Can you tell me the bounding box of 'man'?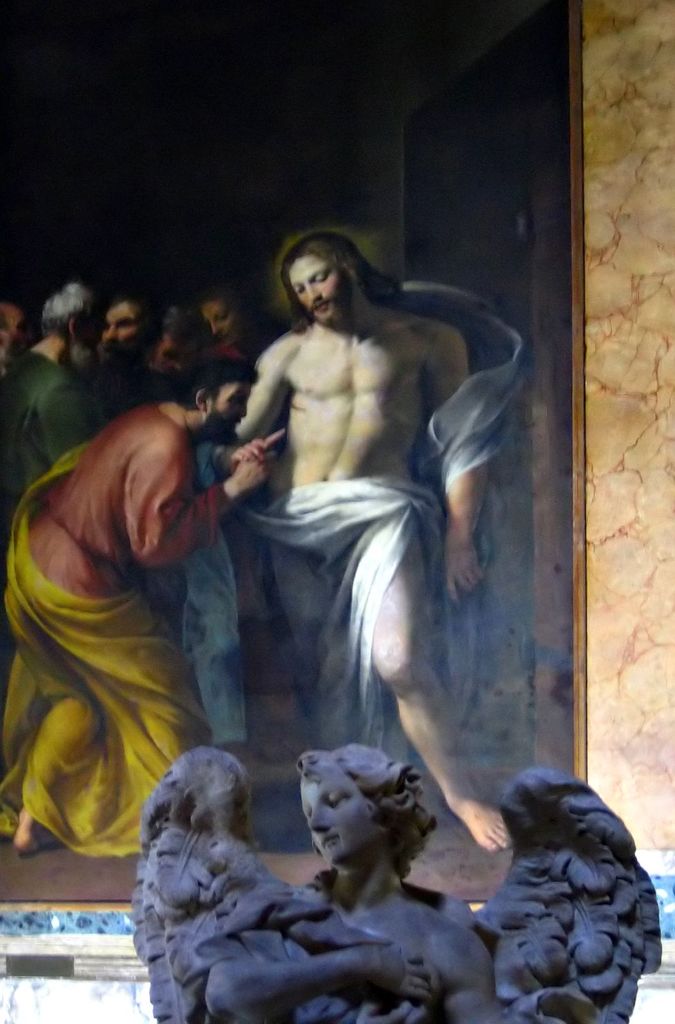
select_region(0, 286, 106, 612).
